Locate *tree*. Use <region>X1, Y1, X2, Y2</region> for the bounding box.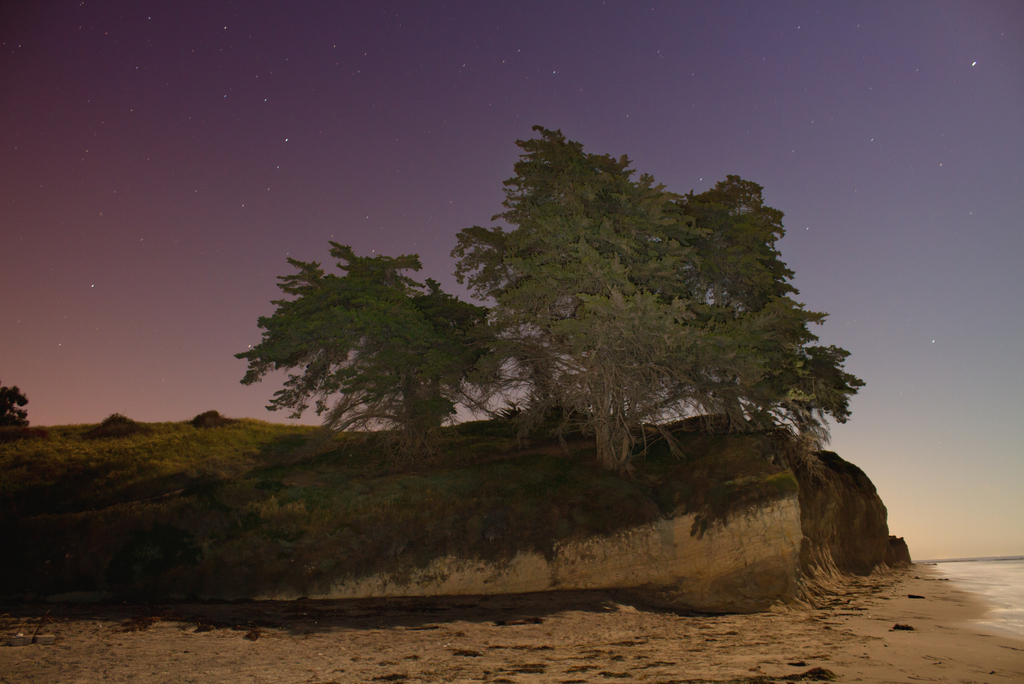
<region>235, 240, 484, 431</region>.
